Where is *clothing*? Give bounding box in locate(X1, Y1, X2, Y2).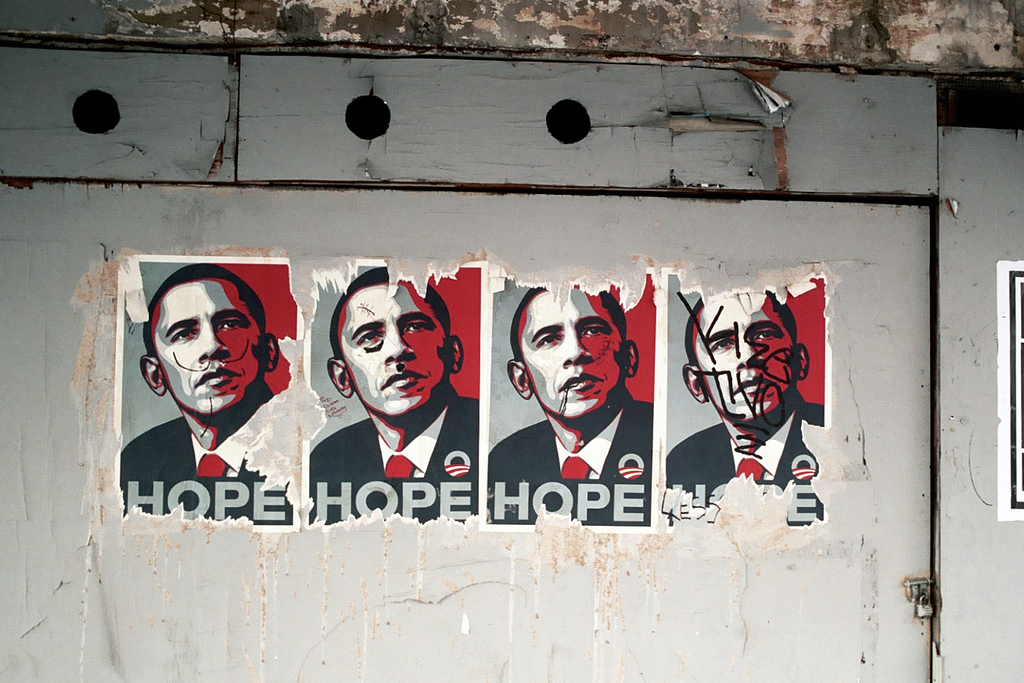
locate(306, 385, 487, 546).
